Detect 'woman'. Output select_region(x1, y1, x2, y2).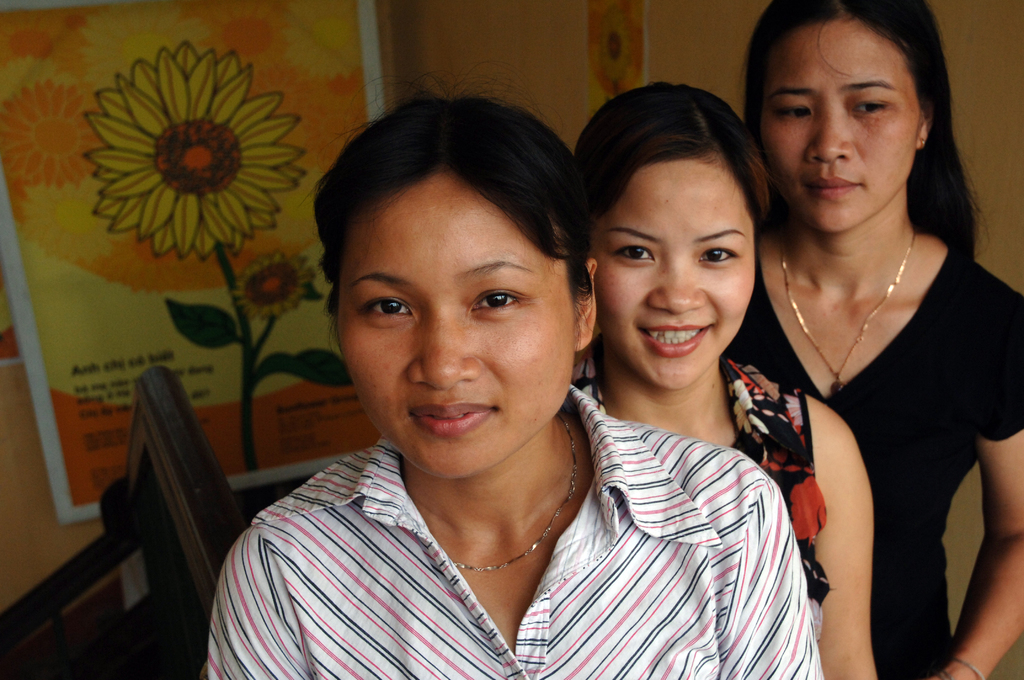
select_region(572, 81, 879, 679).
